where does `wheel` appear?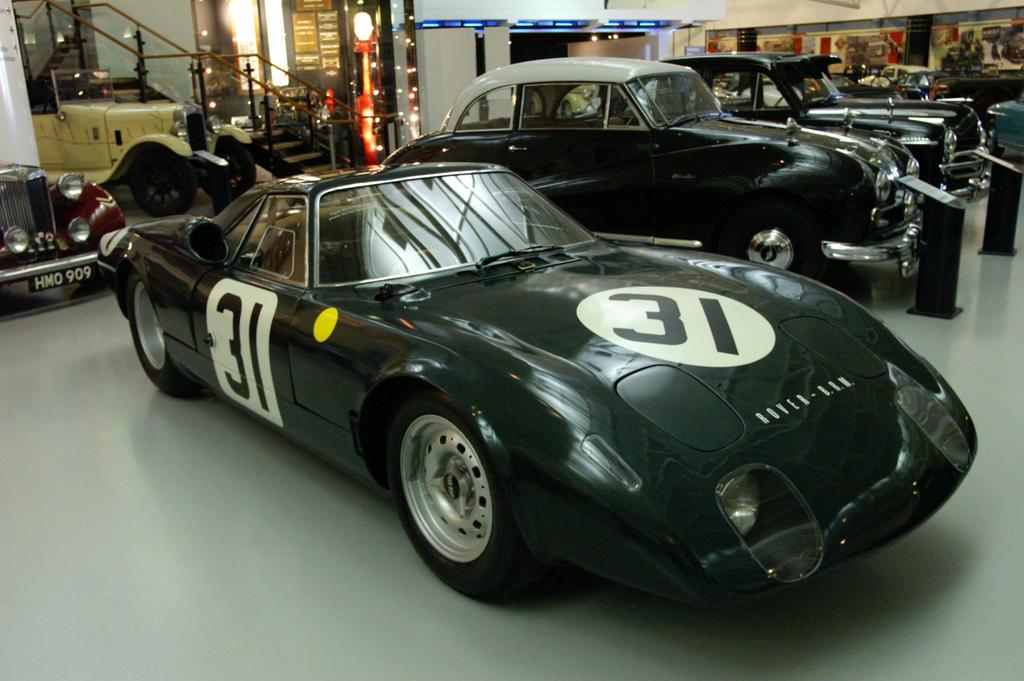
Appears at [x1=388, y1=396, x2=518, y2=590].
